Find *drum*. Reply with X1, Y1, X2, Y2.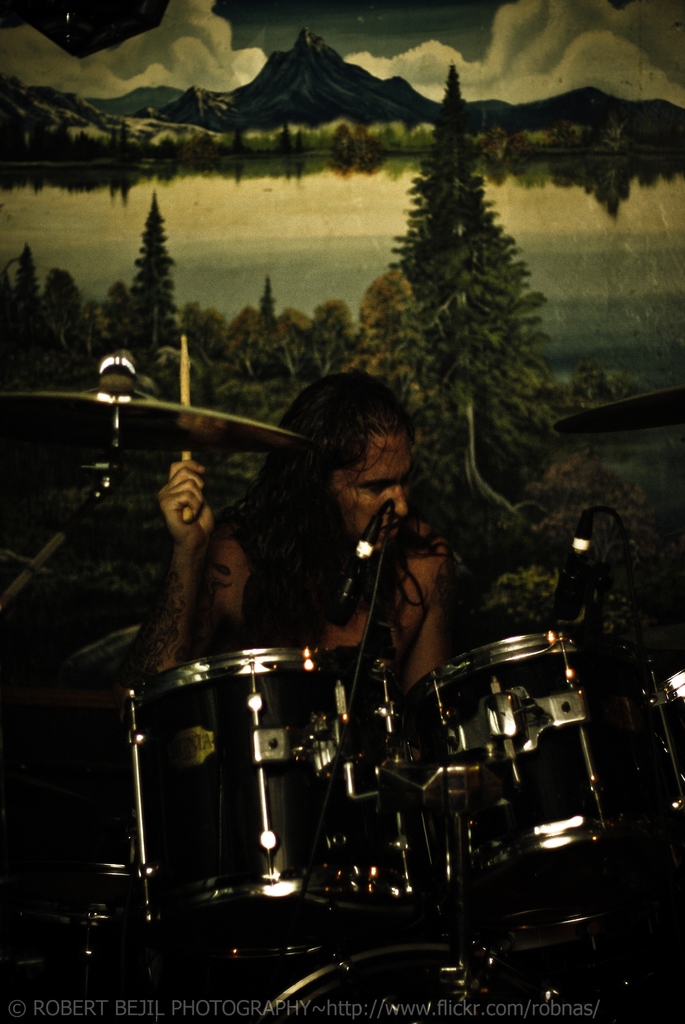
388, 631, 661, 929.
